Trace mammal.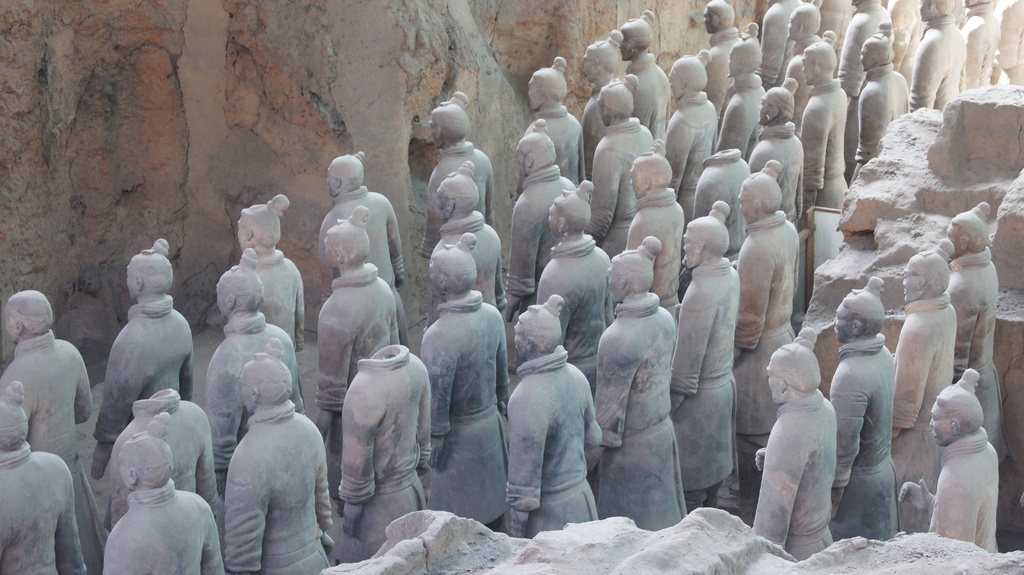
Traced to bbox(419, 88, 495, 255).
